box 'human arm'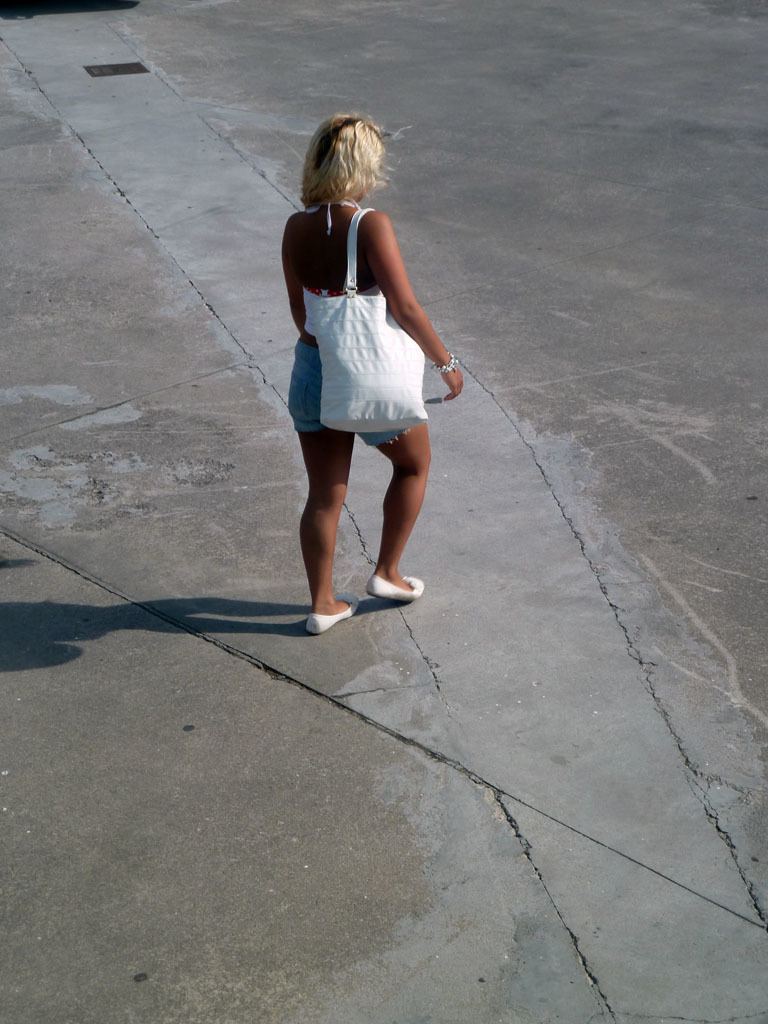
box(362, 205, 461, 401)
